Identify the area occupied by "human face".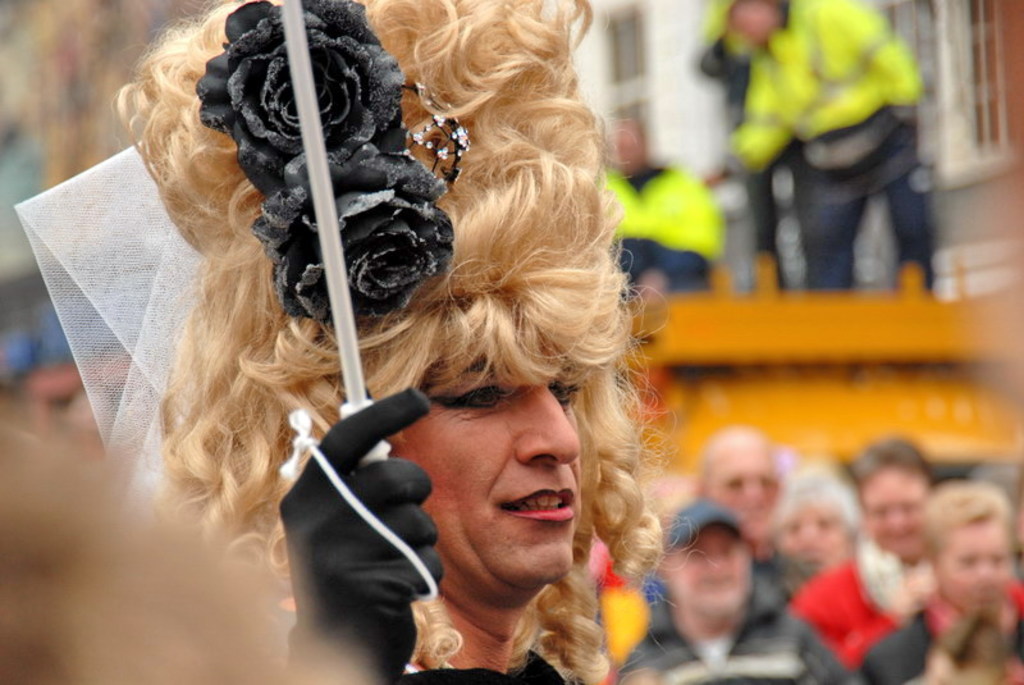
Area: (940,522,1015,606).
